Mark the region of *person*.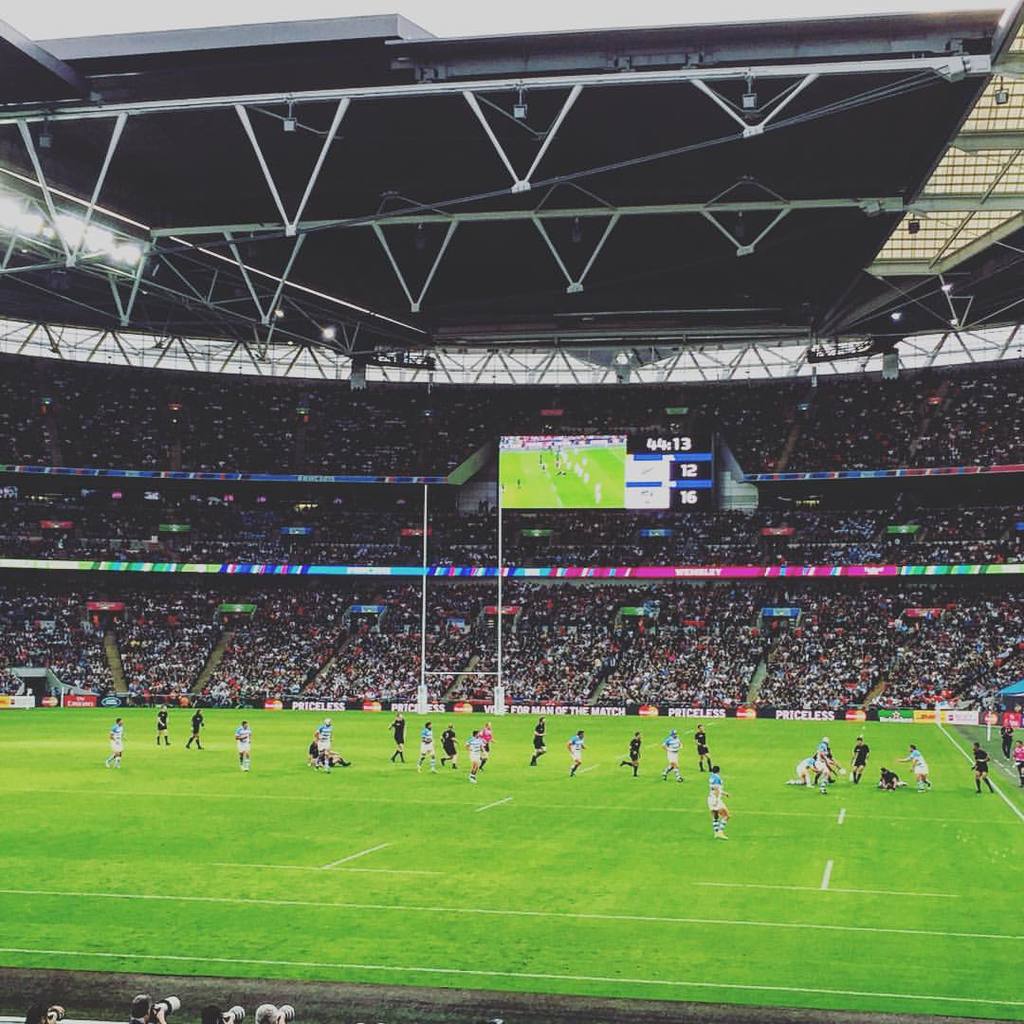
Region: {"x1": 1013, "y1": 739, "x2": 1023, "y2": 786}.
